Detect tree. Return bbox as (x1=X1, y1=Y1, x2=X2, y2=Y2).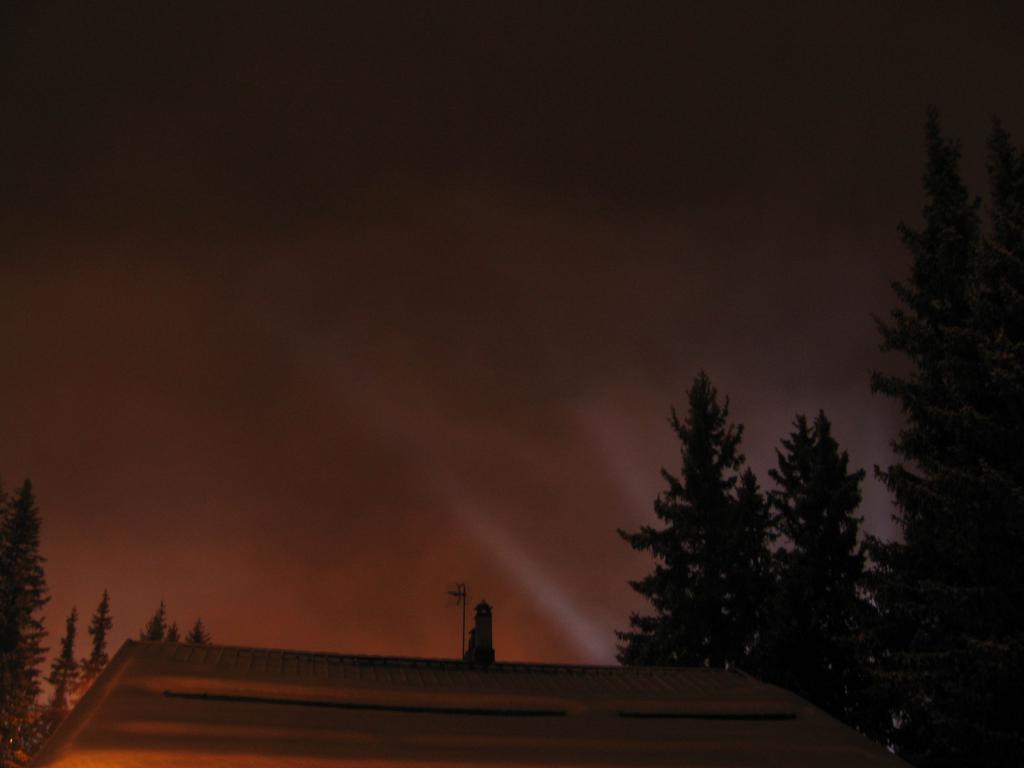
(x1=756, y1=420, x2=883, y2=680).
